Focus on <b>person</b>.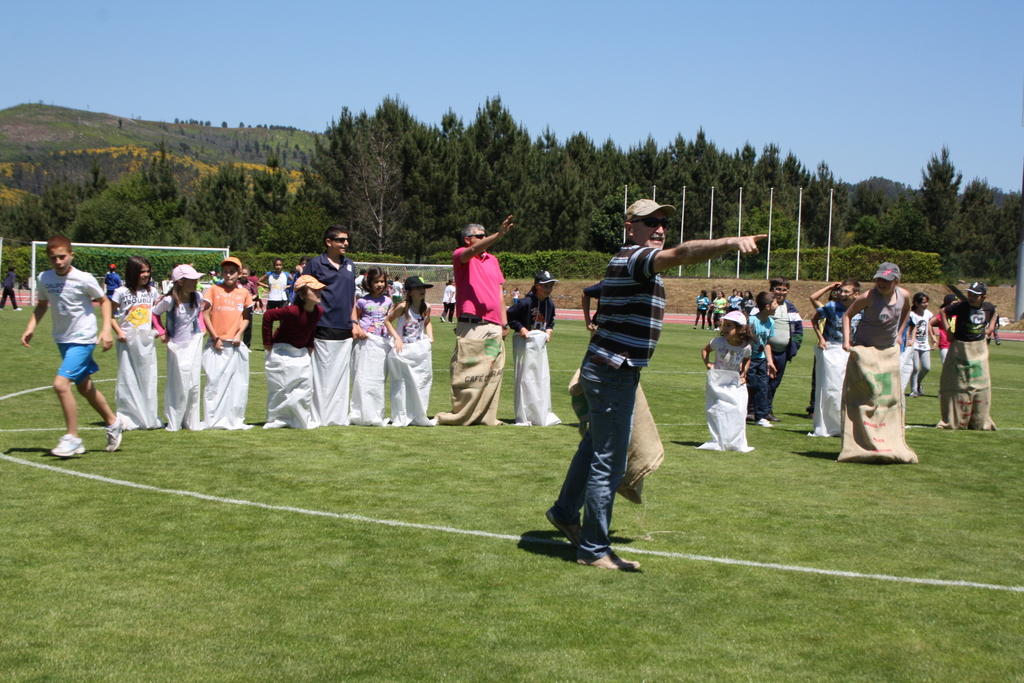
Focused at (906, 293, 934, 406).
